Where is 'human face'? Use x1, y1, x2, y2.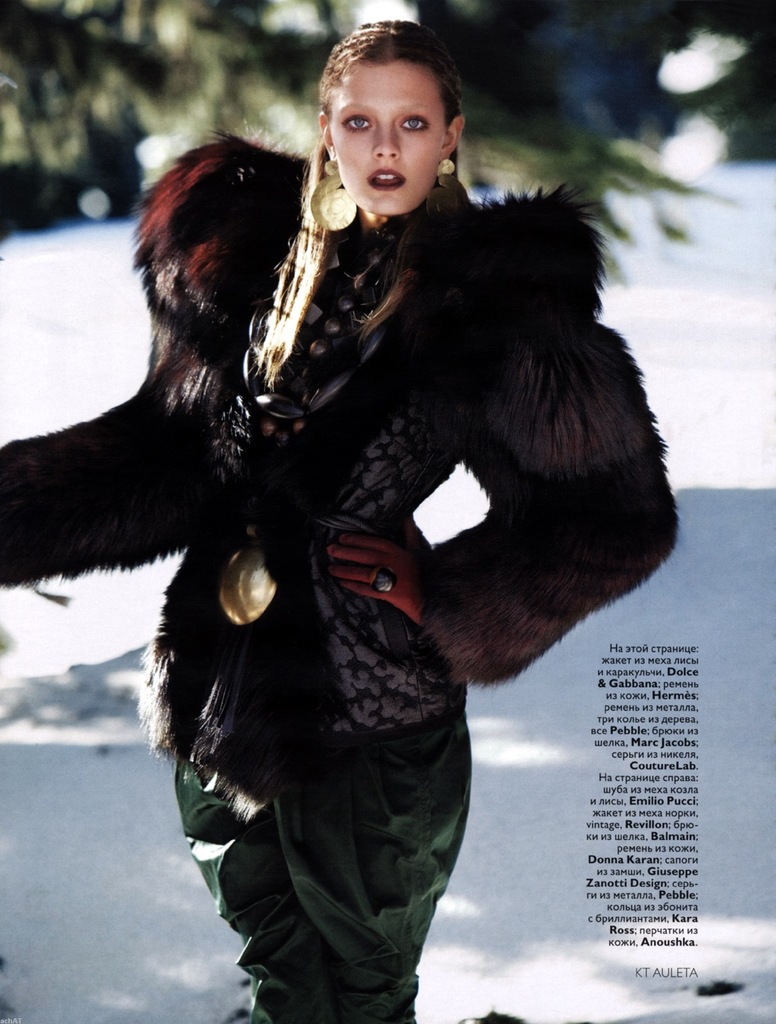
334, 62, 446, 215.
